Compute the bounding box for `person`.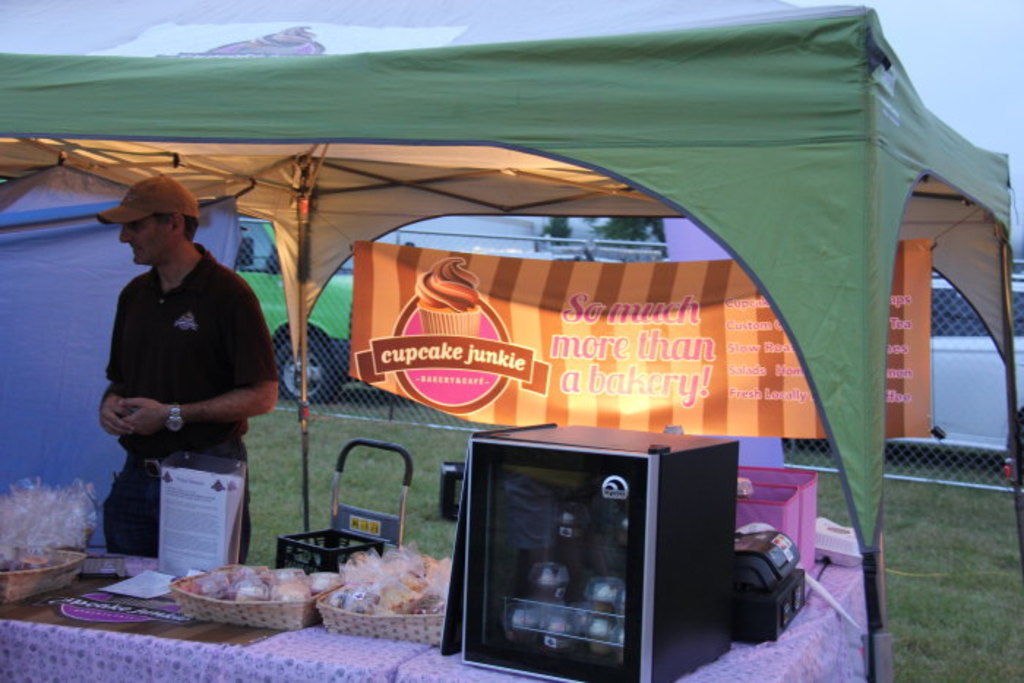
box(83, 171, 275, 563).
